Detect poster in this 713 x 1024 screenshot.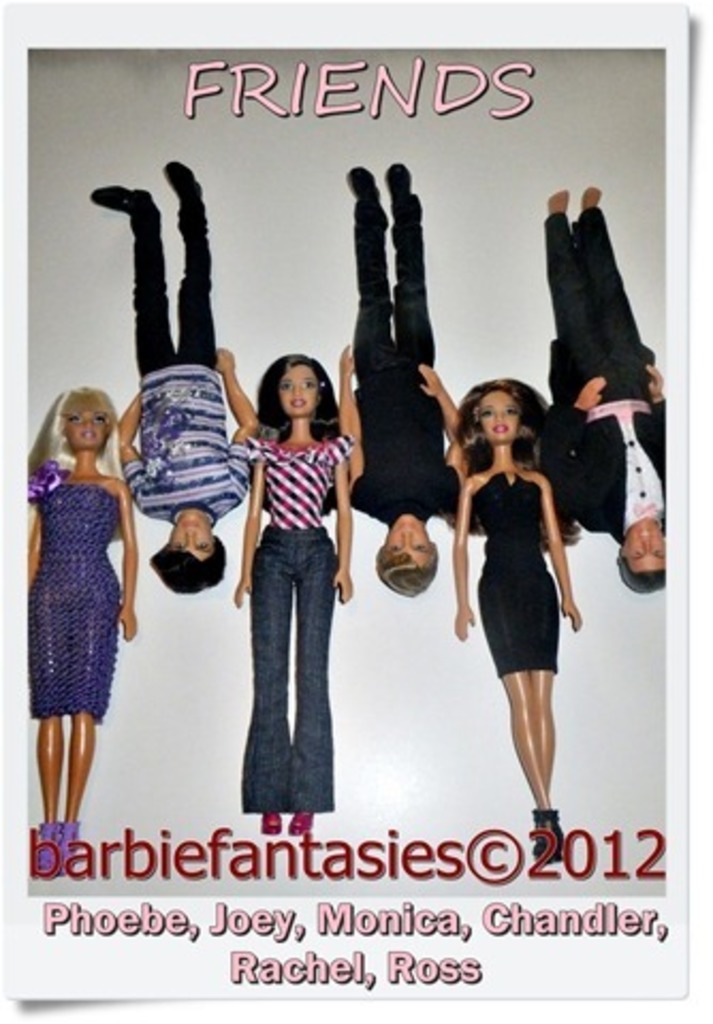
Detection: left=0, top=0, right=711, bottom=1020.
